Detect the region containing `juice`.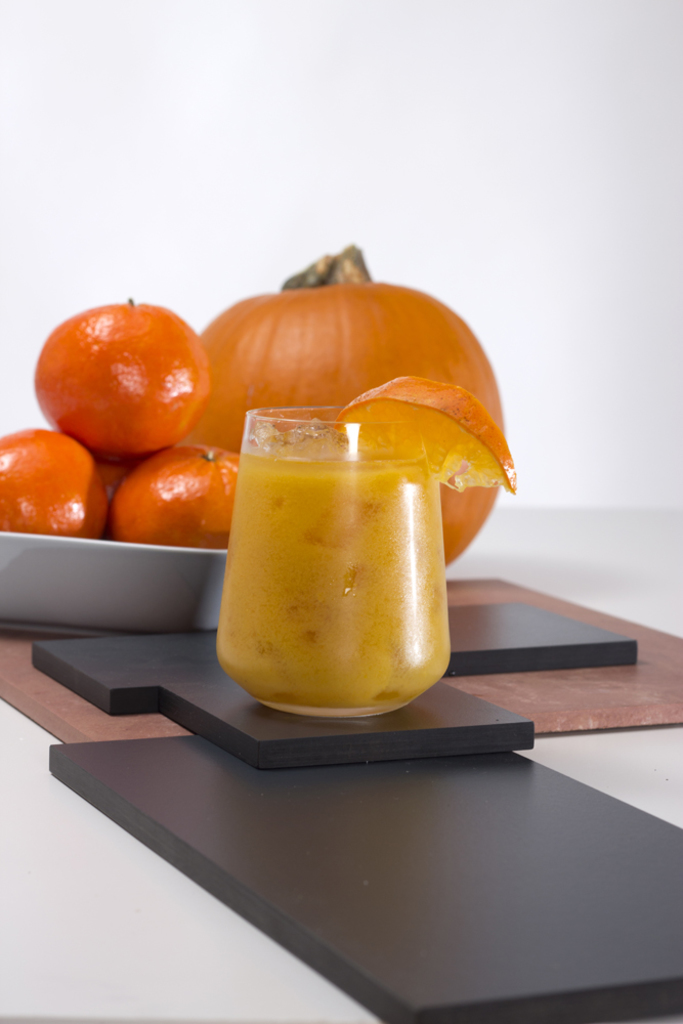
crop(208, 412, 460, 719).
